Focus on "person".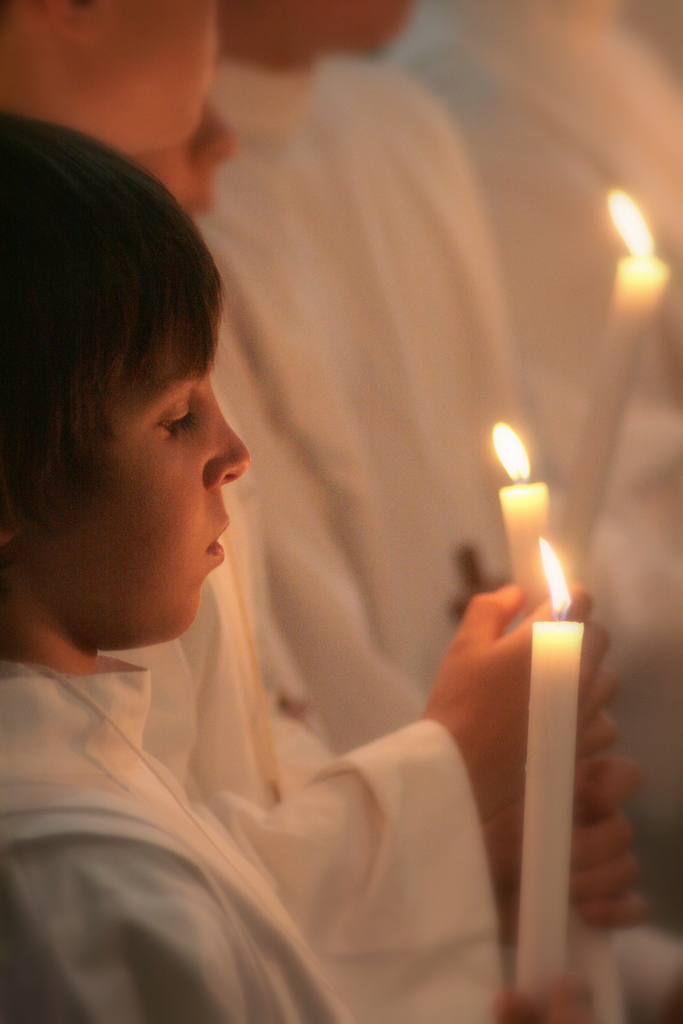
Focused at [left=196, top=0, right=682, bottom=1023].
